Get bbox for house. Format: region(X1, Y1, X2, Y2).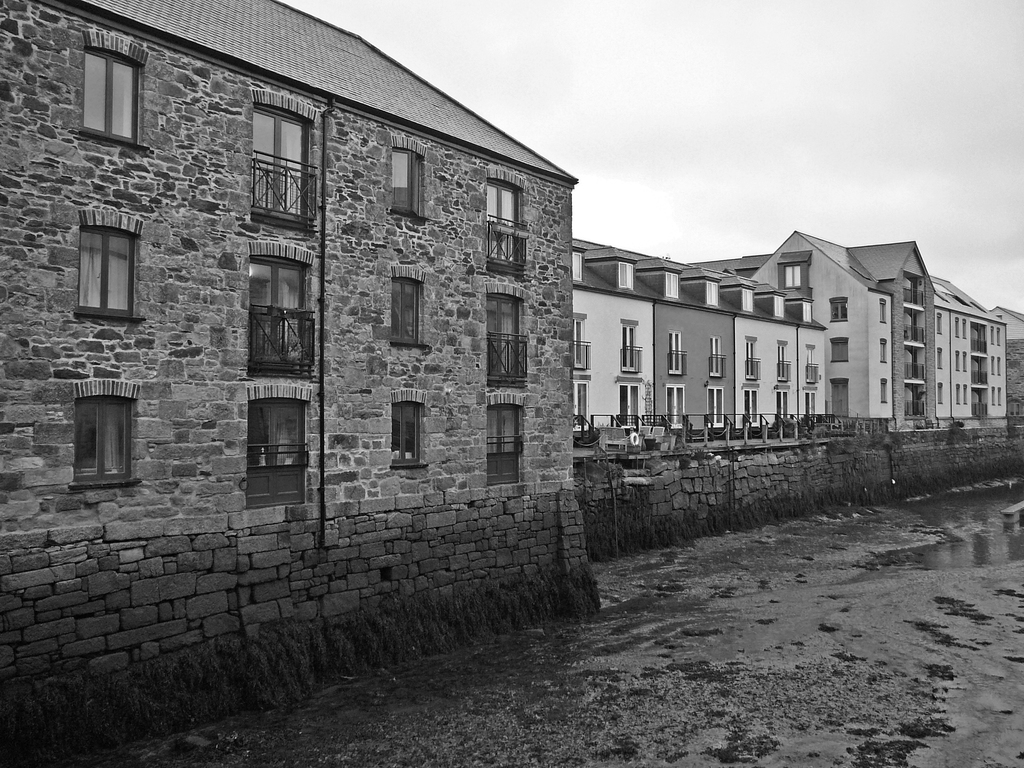
region(655, 255, 737, 435).
